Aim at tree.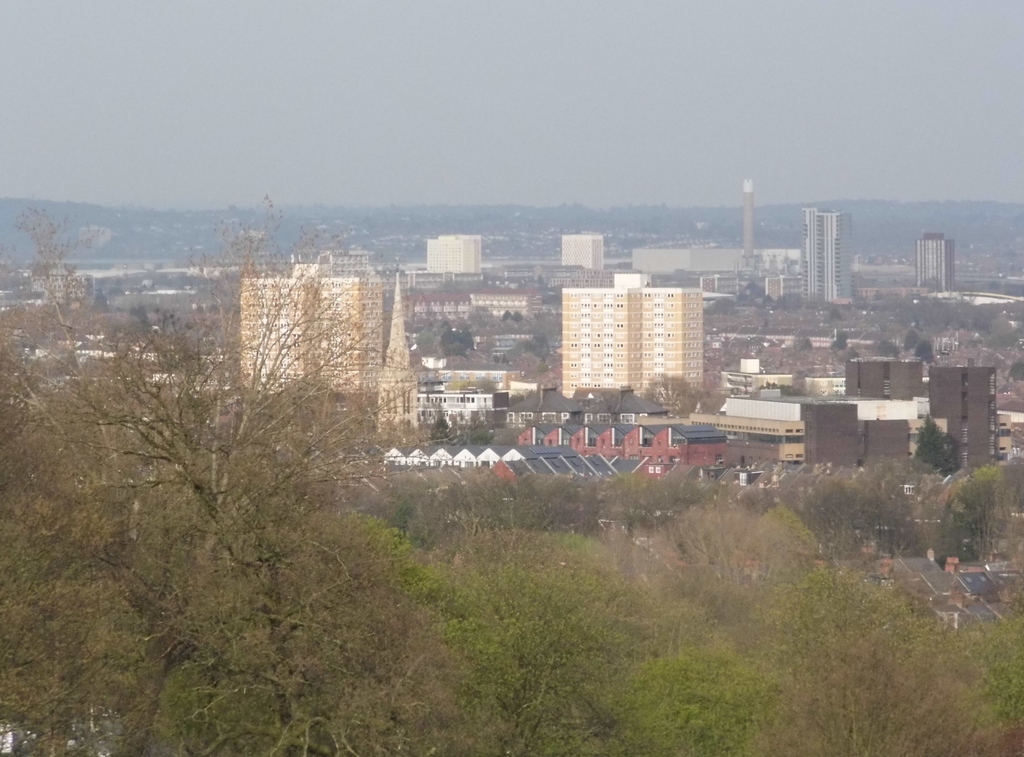
Aimed at Rect(941, 457, 1023, 566).
